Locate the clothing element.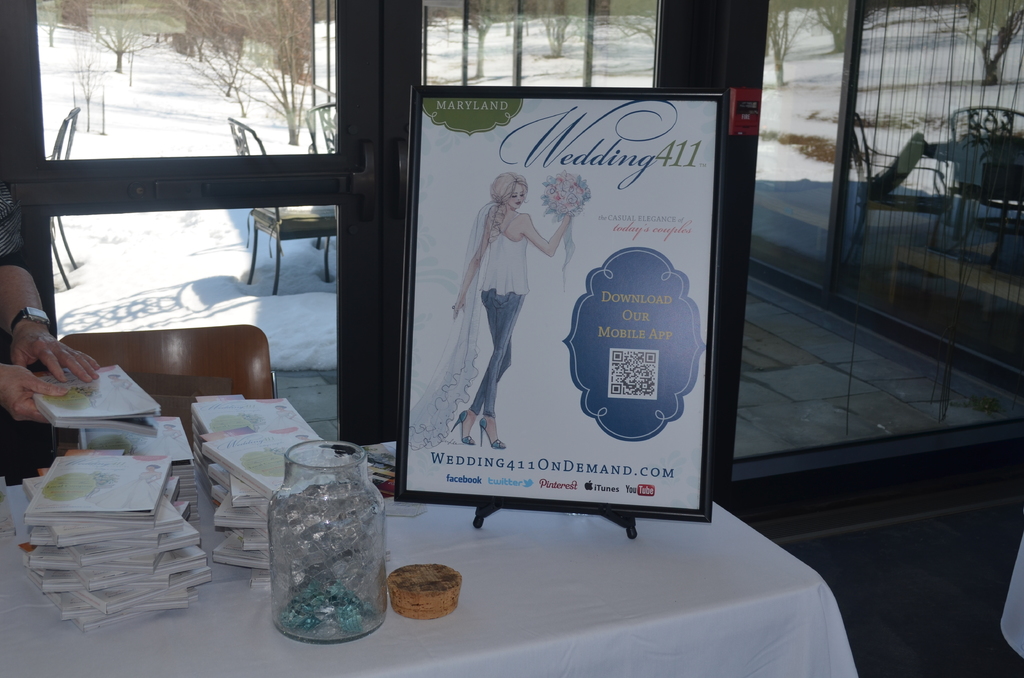
Element bbox: box(0, 172, 28, 271).
